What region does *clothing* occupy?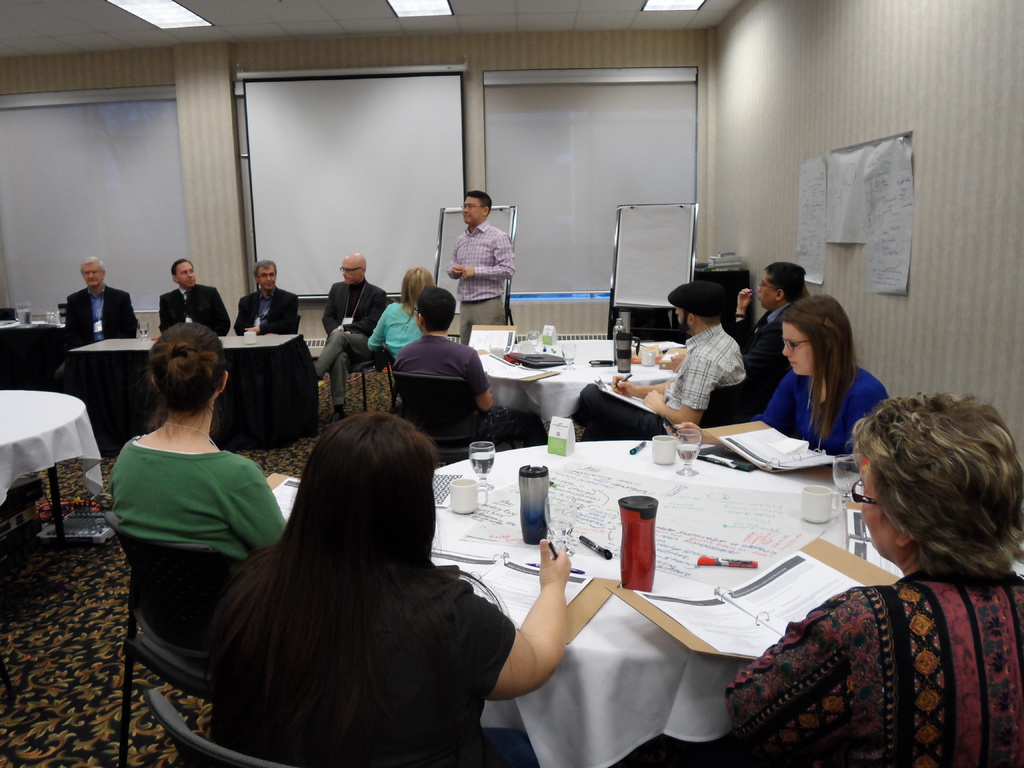
(442, 200, 520, 303).
